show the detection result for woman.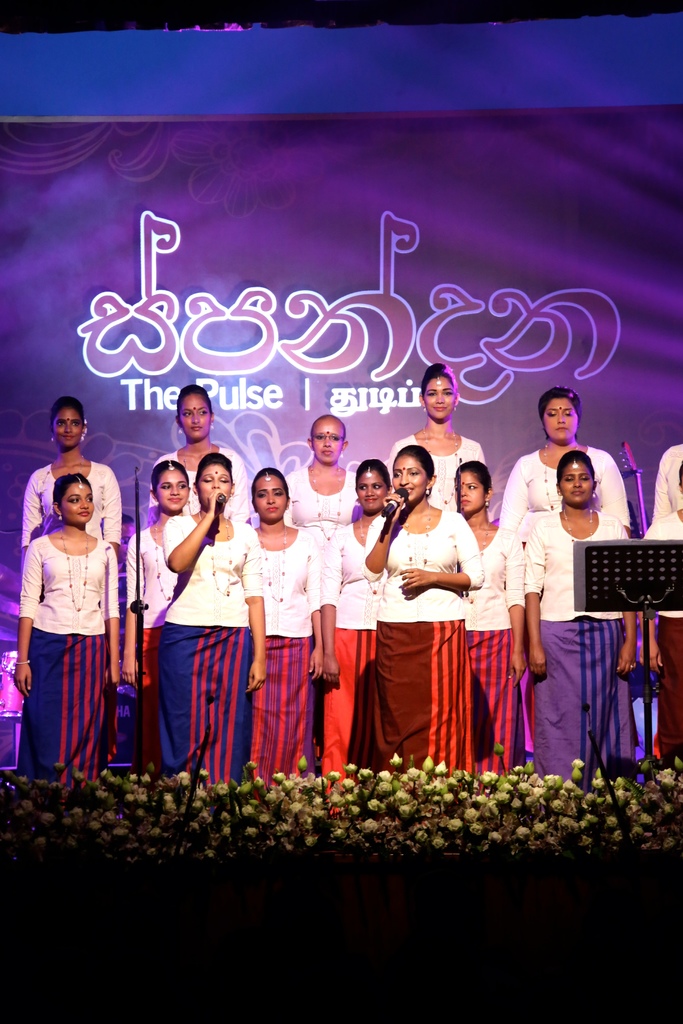
box=[316, 454, 399, 778].
